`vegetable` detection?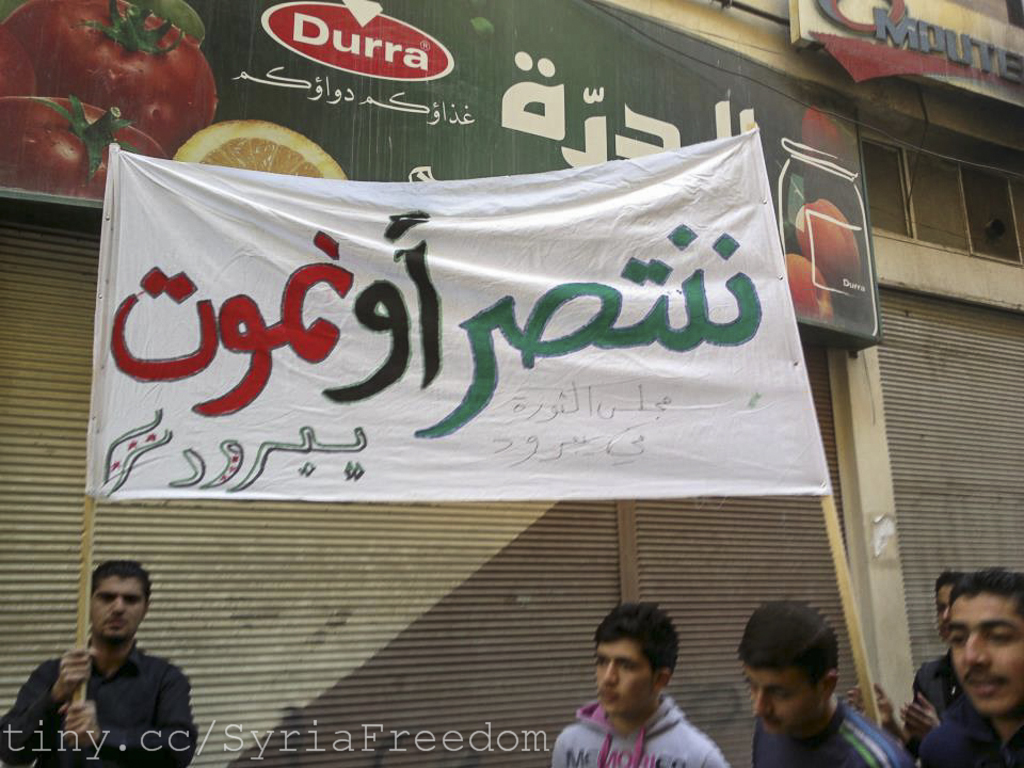
bbox=[30, 11, 218, 149]
